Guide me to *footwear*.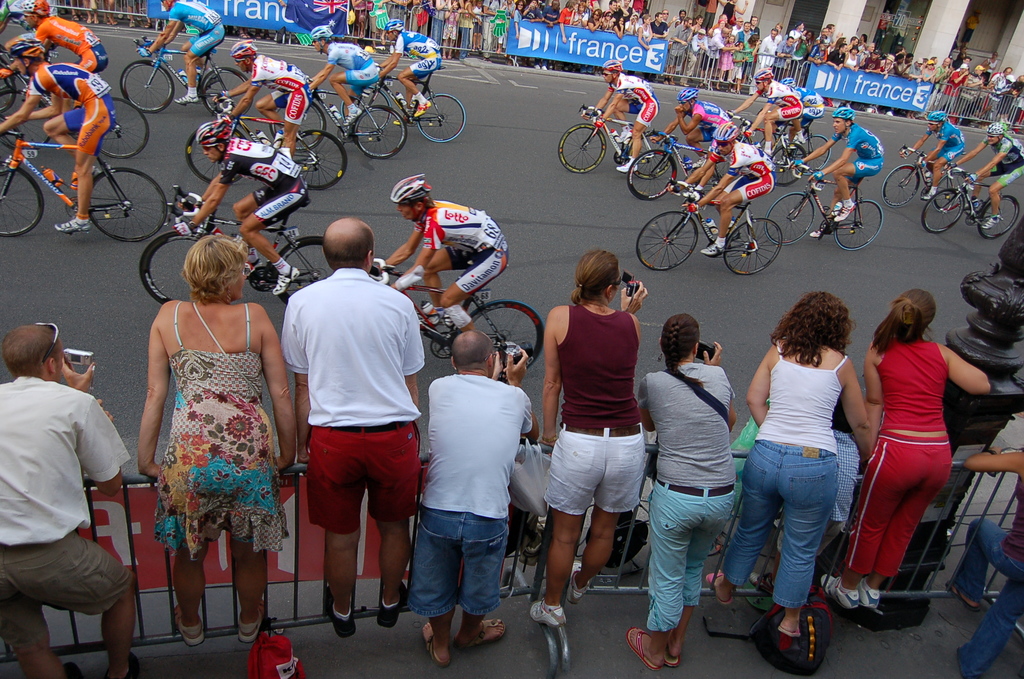
Guidance: pyautogui.locateOnScreen(242, 607, 267, 650).
